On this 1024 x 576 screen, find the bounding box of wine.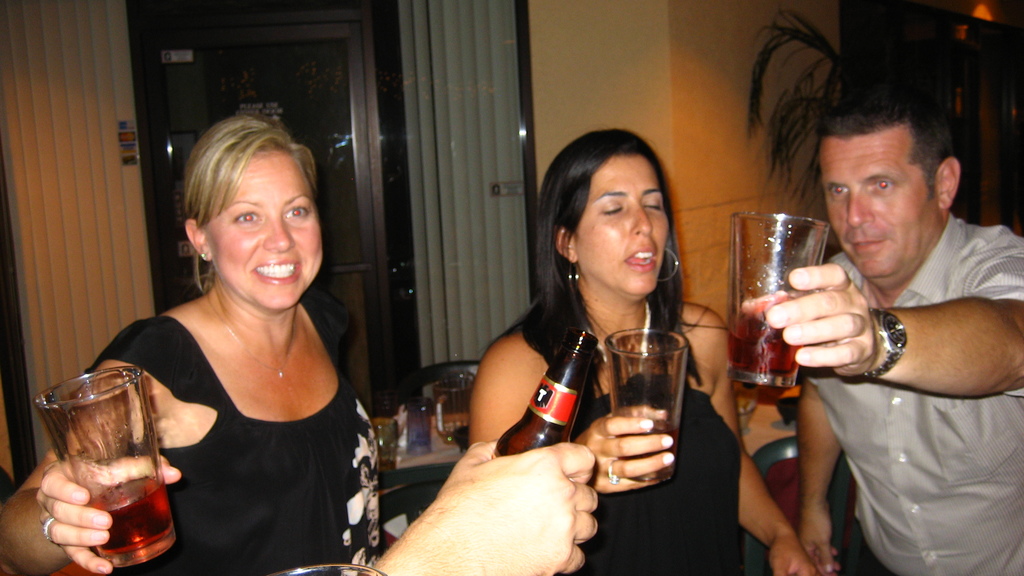
Bounding box: (86,477,175,551).
